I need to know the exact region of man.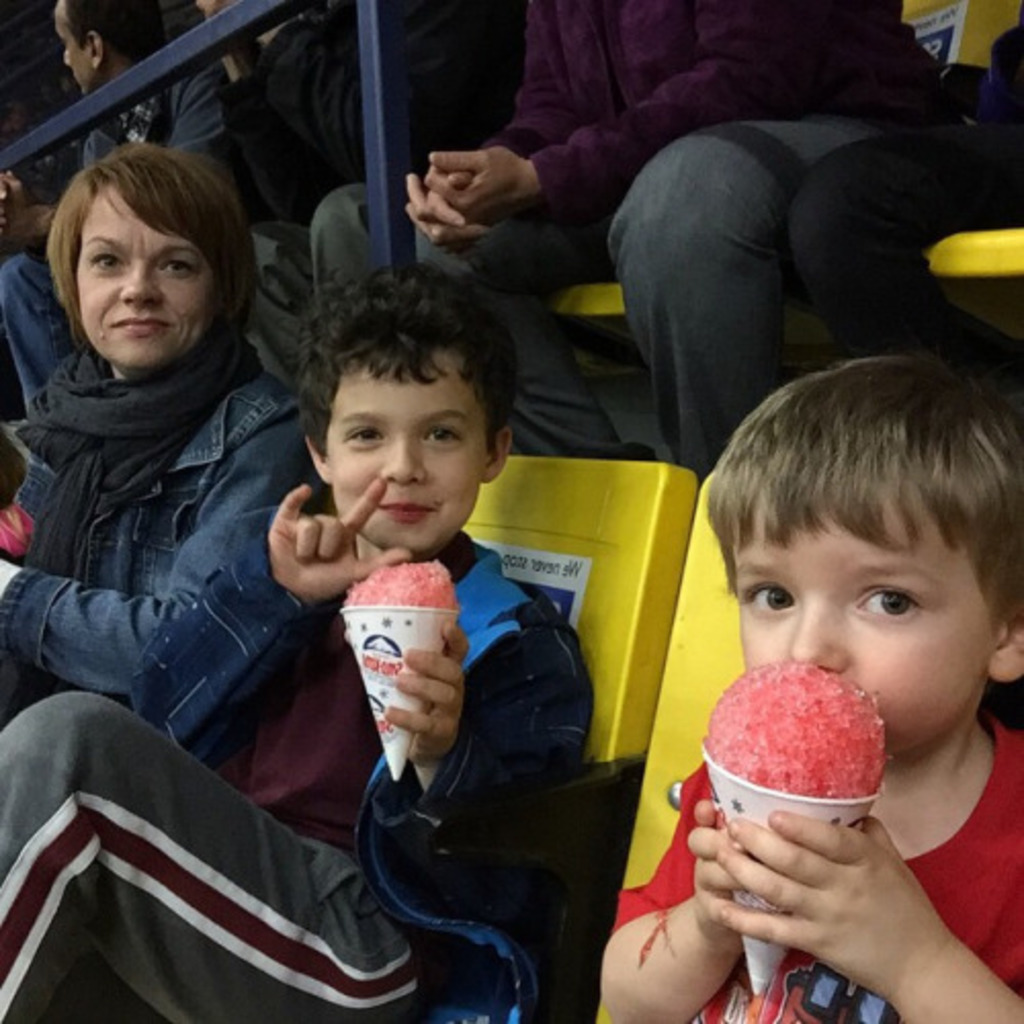
Region: detection(0, 0, 252, 244).
